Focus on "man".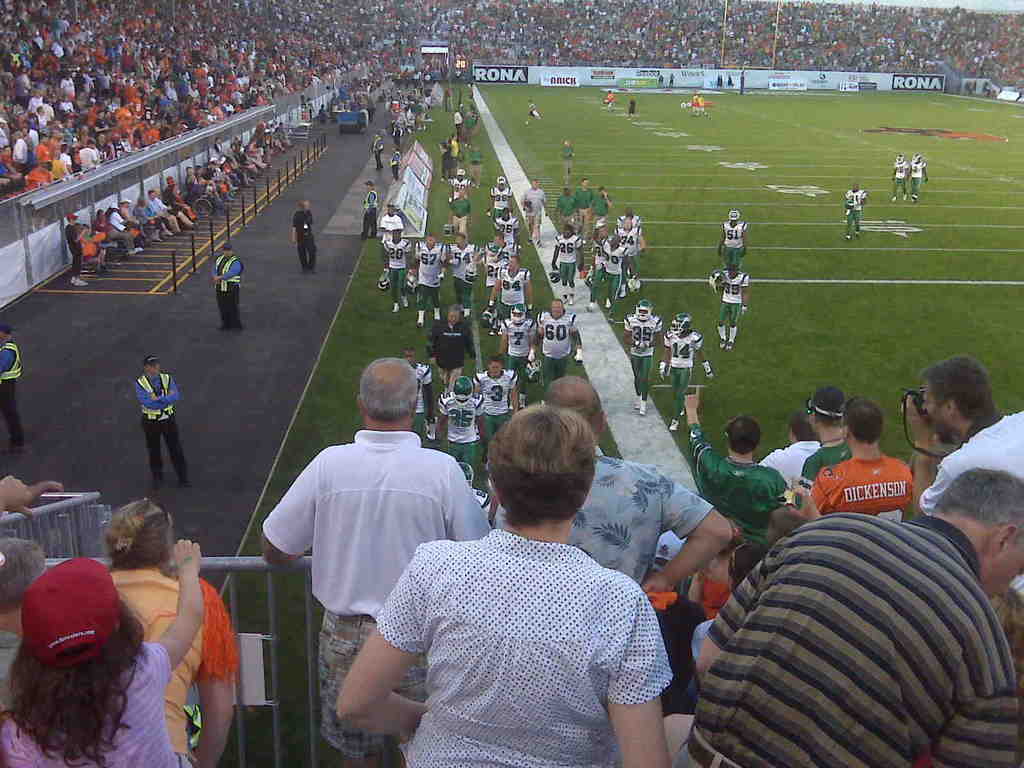
Focused at bbox=(212, 242, 247, 331).
